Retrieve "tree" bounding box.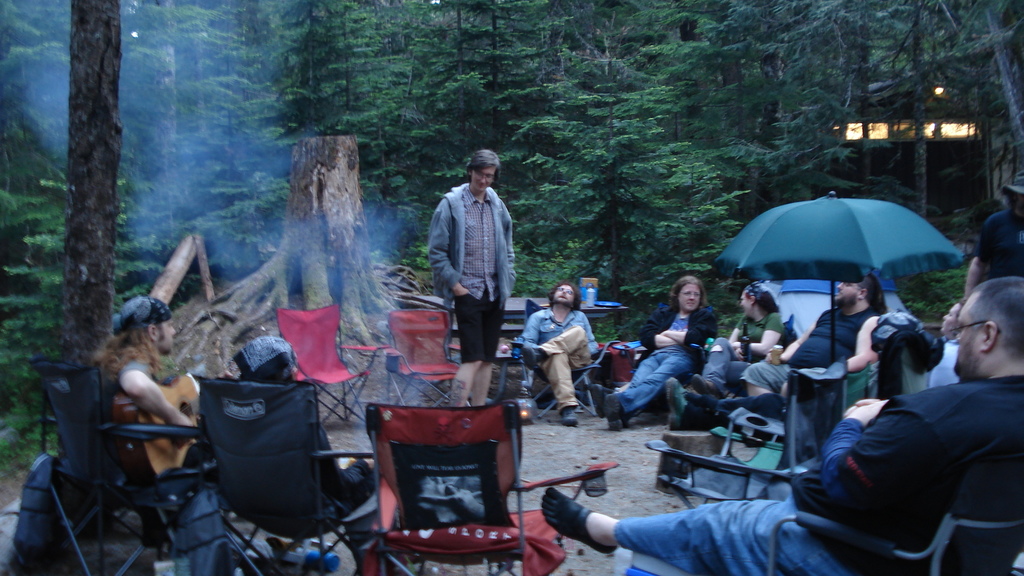
Bounding box: l=45, t=0, r=117, b=348.
